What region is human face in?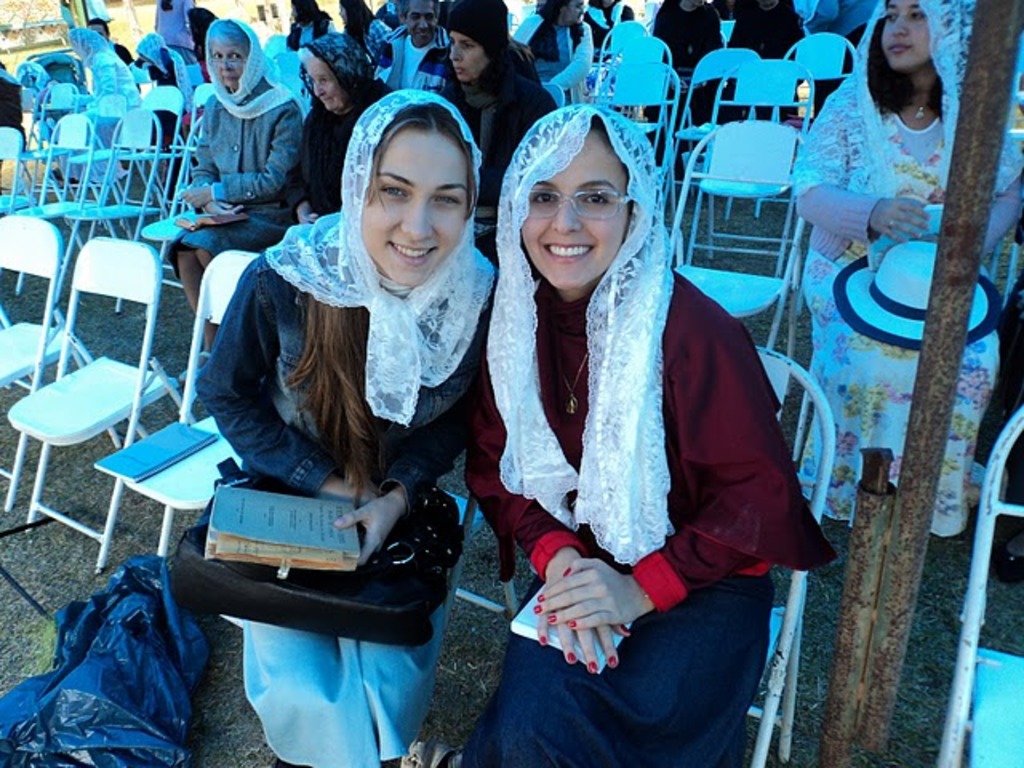
left=336, top=3, right=346, bottom=21.
